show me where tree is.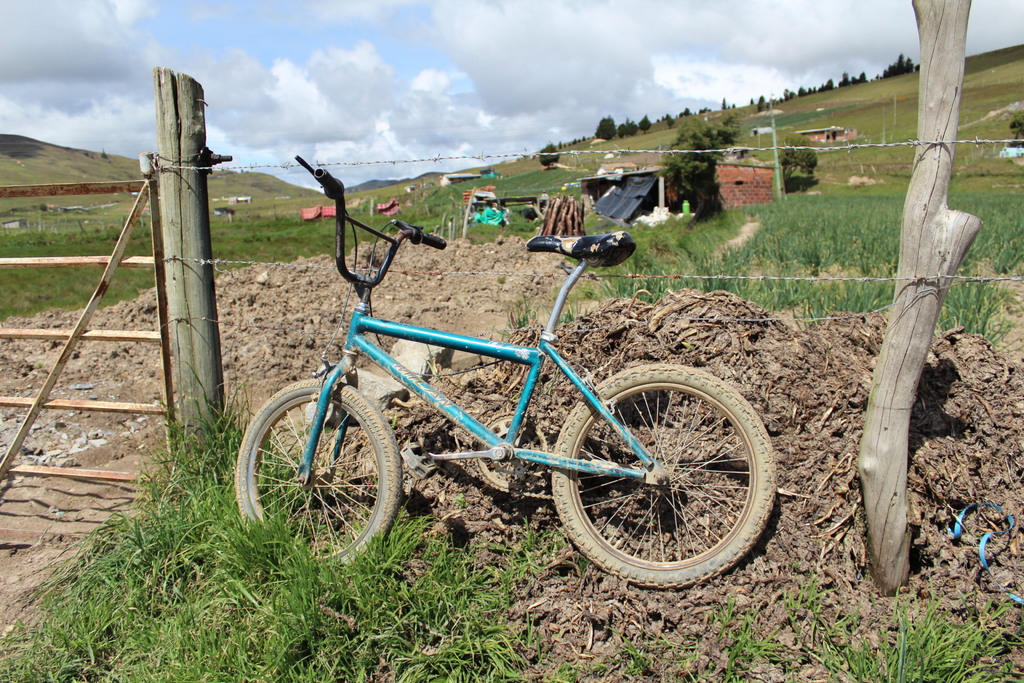
tree is at bbox(730, 104, 739, 107).
